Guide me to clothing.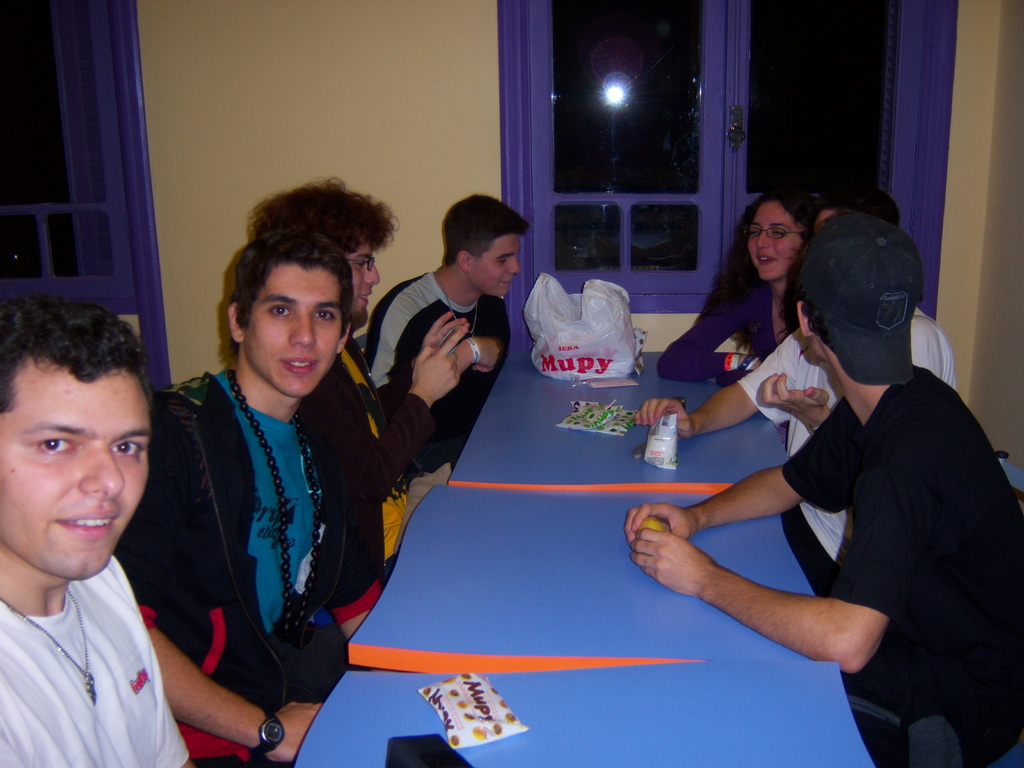
Guidance: (x1=0, y1=554, x2=200, y2=767).
